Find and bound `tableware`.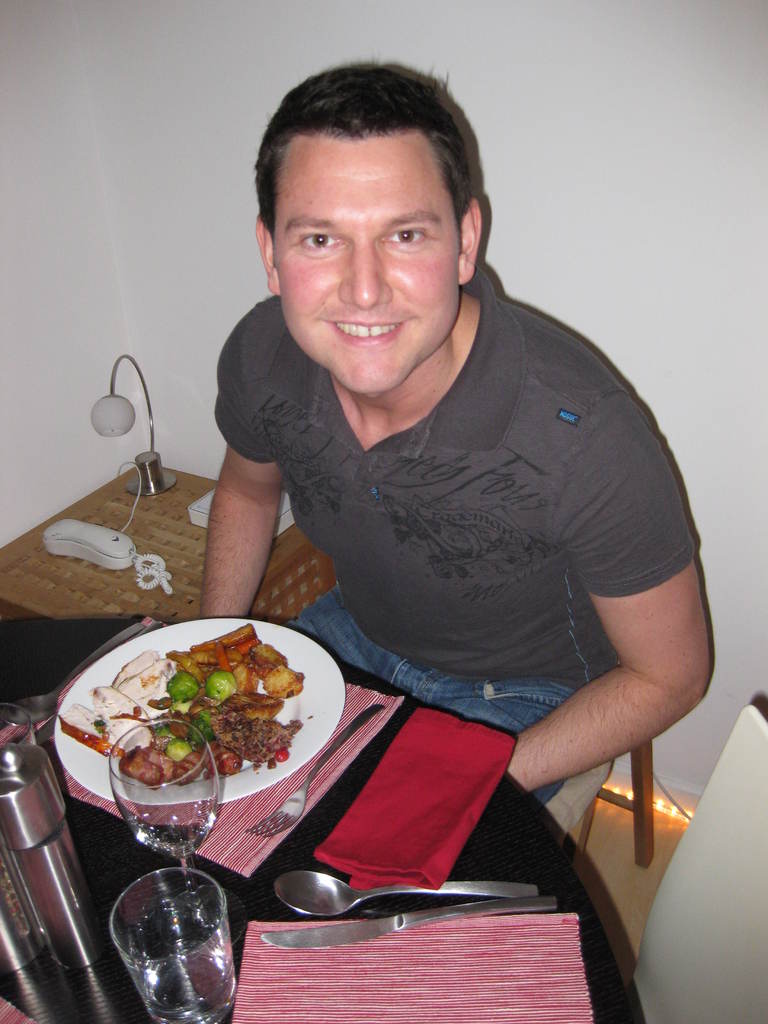
Bound: BBox(0, 703, 51, 755).
